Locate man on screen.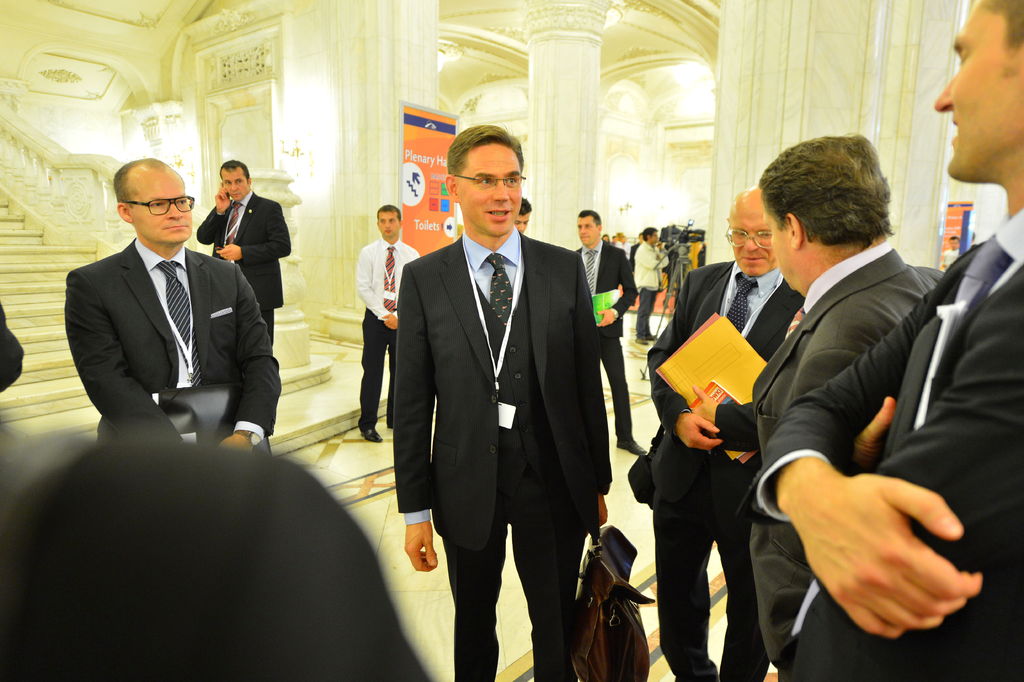
On screen at locate(390, 122, 616, 681).
